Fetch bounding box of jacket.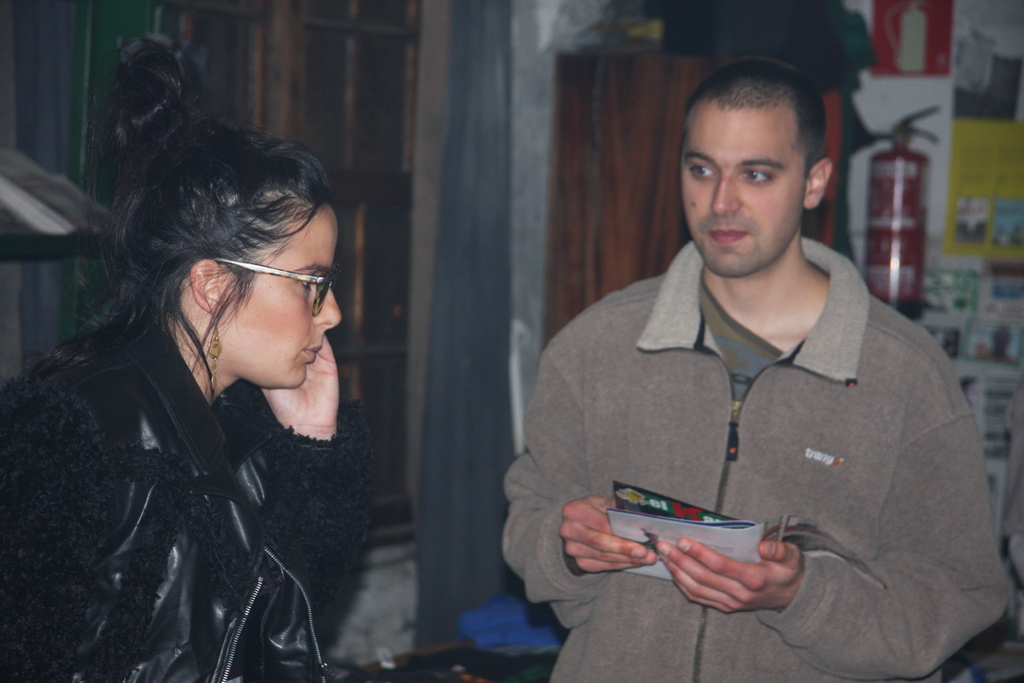
Bbox: bbox=(463, 91, 1011, 682).
